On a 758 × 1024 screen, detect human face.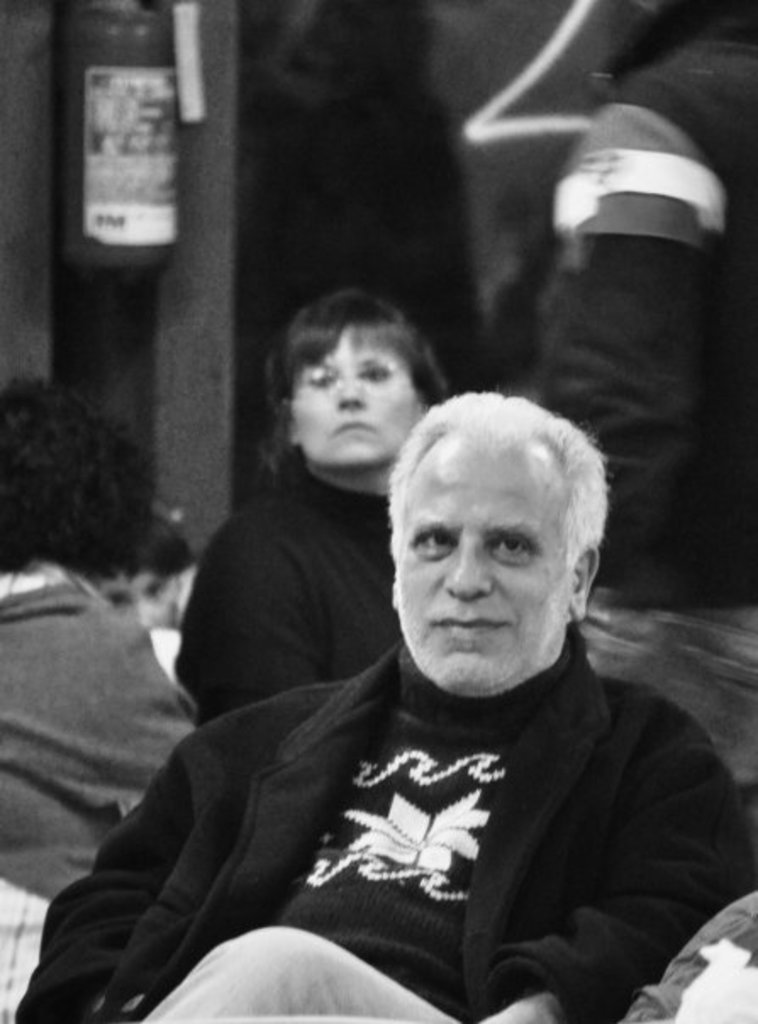
x1=292 y1=319 x2=426 y2=470.
